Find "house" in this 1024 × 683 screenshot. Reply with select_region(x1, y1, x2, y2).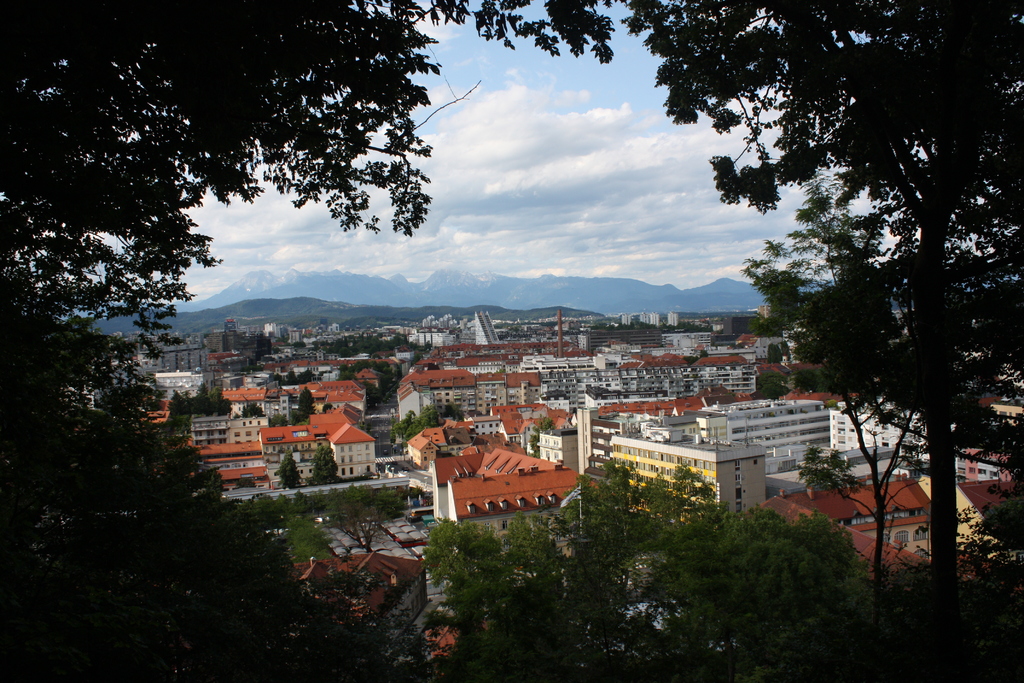
select_region(356, 369, 396, 398).
